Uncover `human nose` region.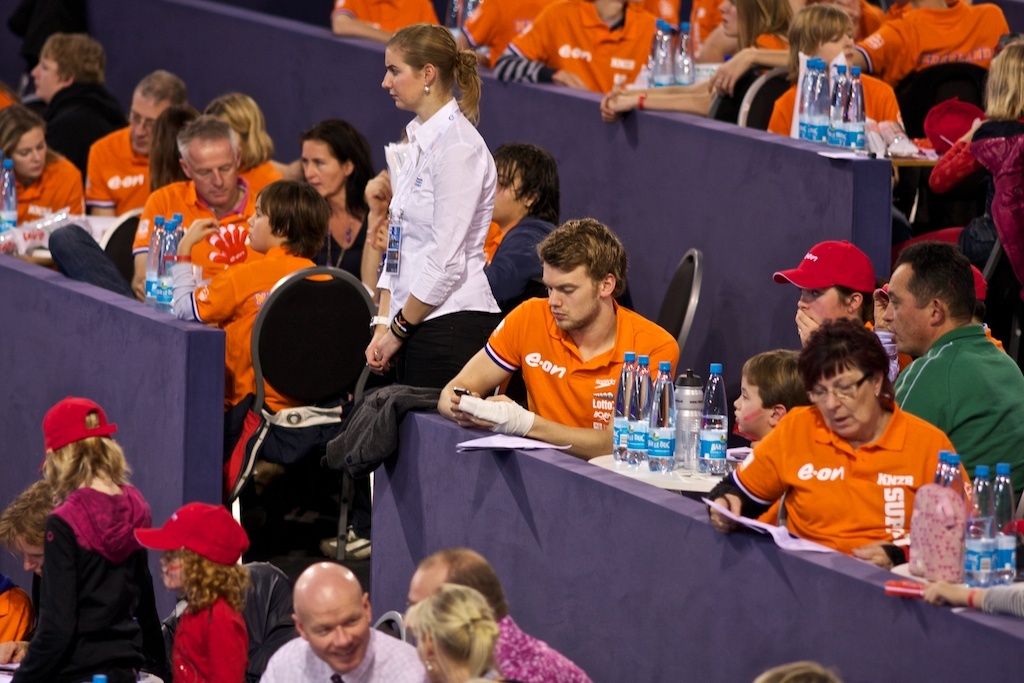
Uncovered: (547,290,560,310).
